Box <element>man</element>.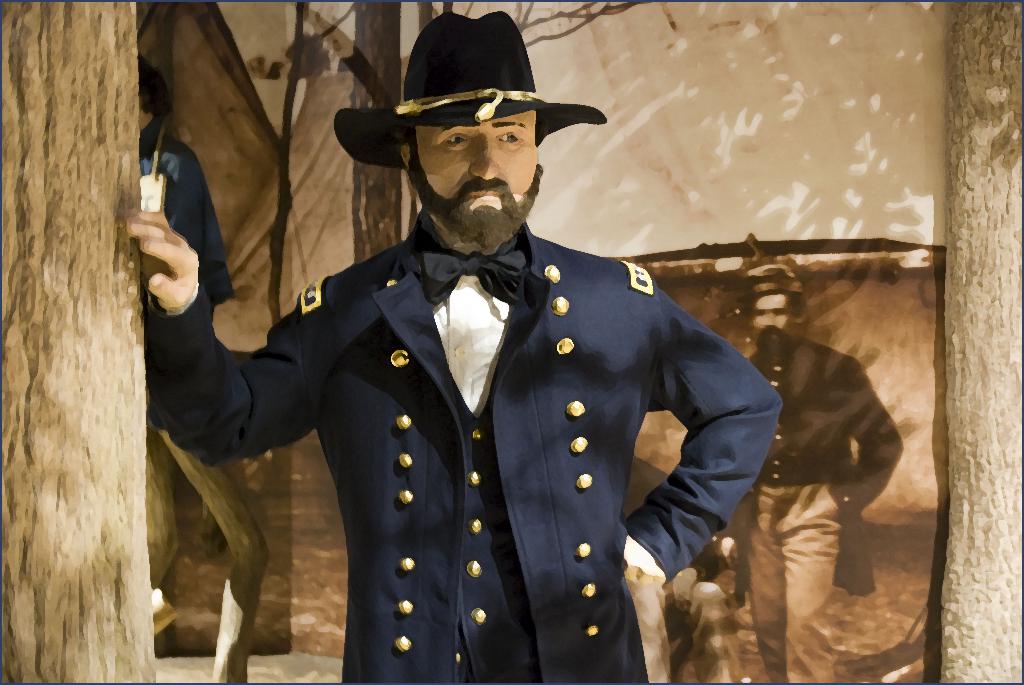
729,261,902,684.
